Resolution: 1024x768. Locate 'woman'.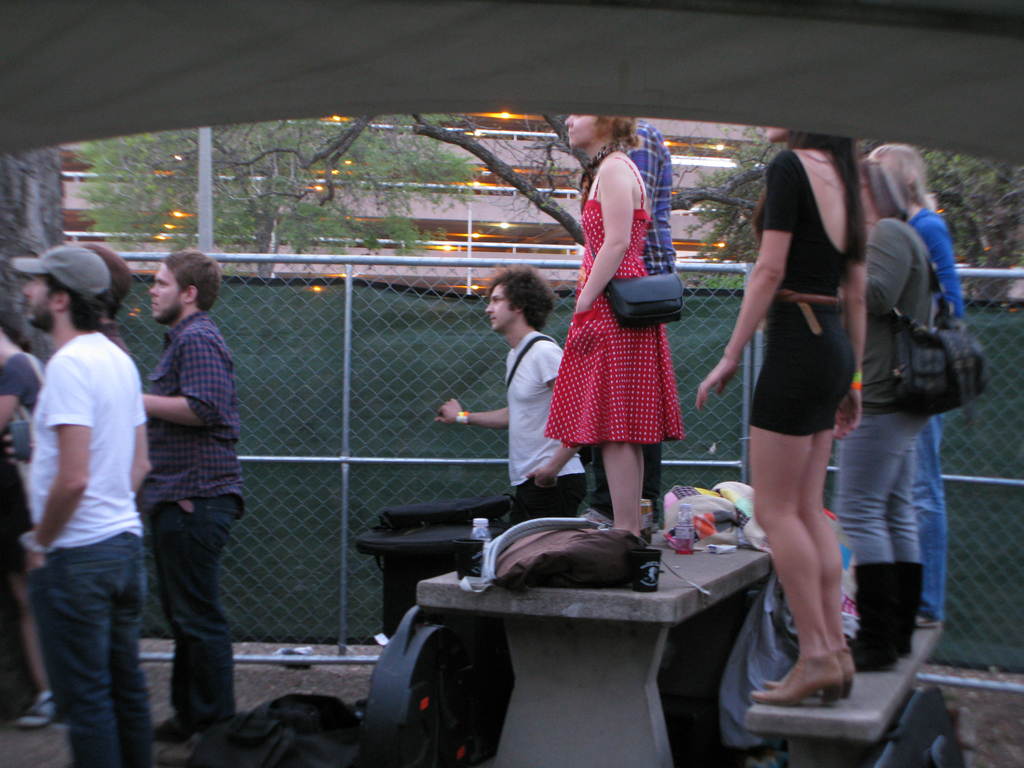
<box>540,117,691,544</box>.
